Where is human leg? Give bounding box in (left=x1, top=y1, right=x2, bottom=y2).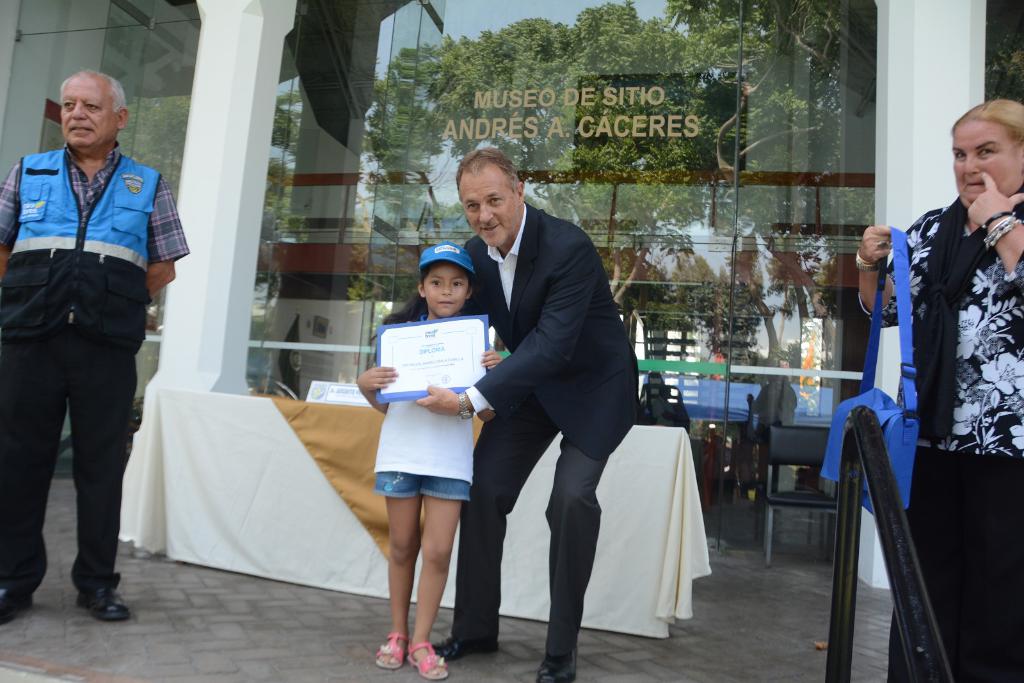
(left=967, top=455, right=1023, bottom=682).
